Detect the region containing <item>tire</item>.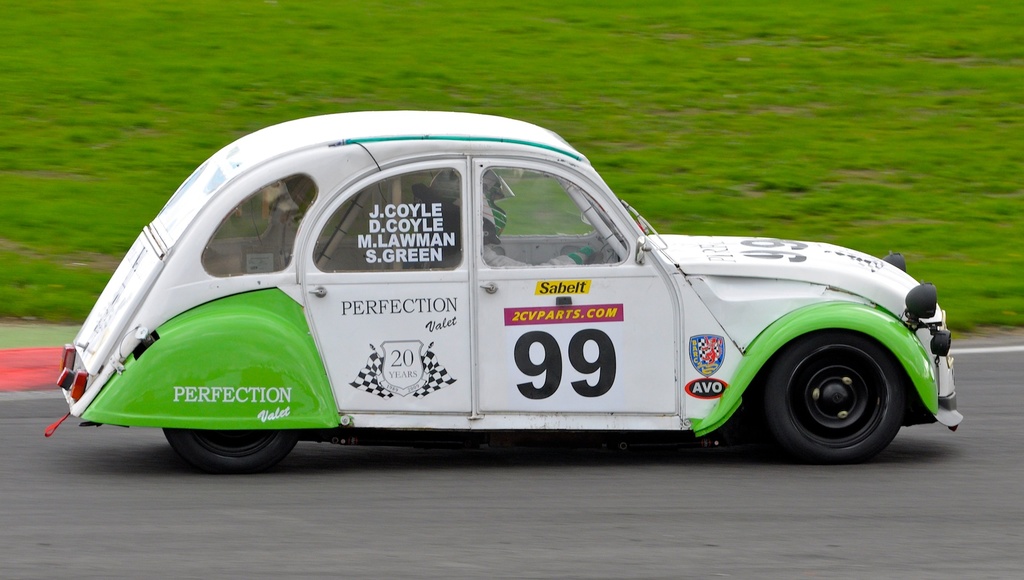
crop(767, 335, 908, 464).
